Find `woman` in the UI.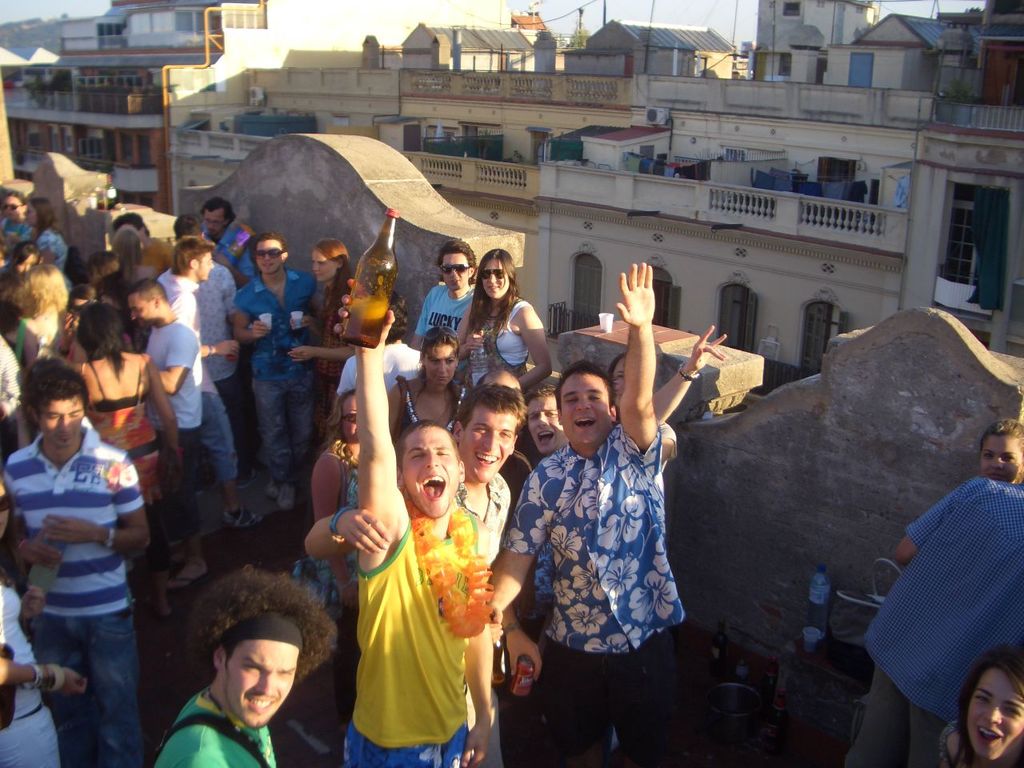
UI element at rect(978, 421, 1023, 488).
